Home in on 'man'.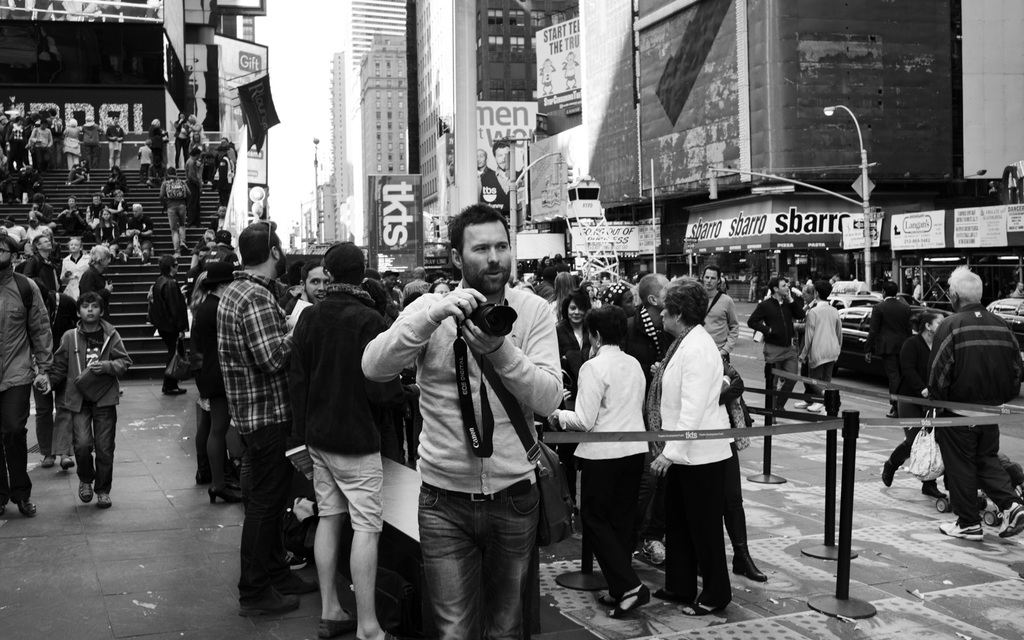
Homed in at 700,269,738,360.
